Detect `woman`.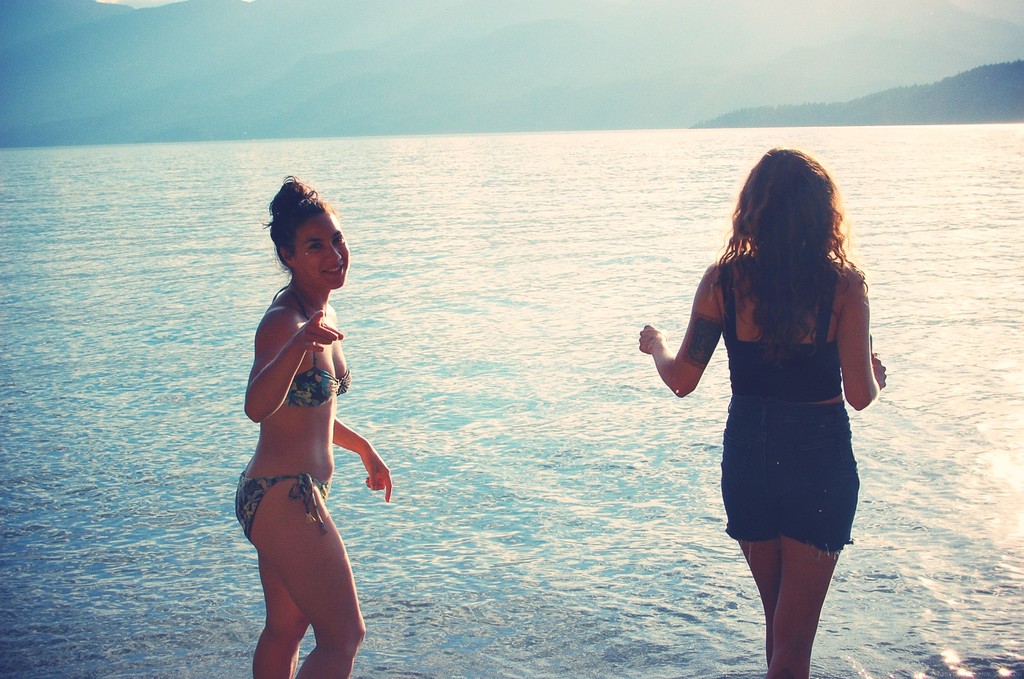
Detected at [left=637, top=146, right=886, bottom=678].
